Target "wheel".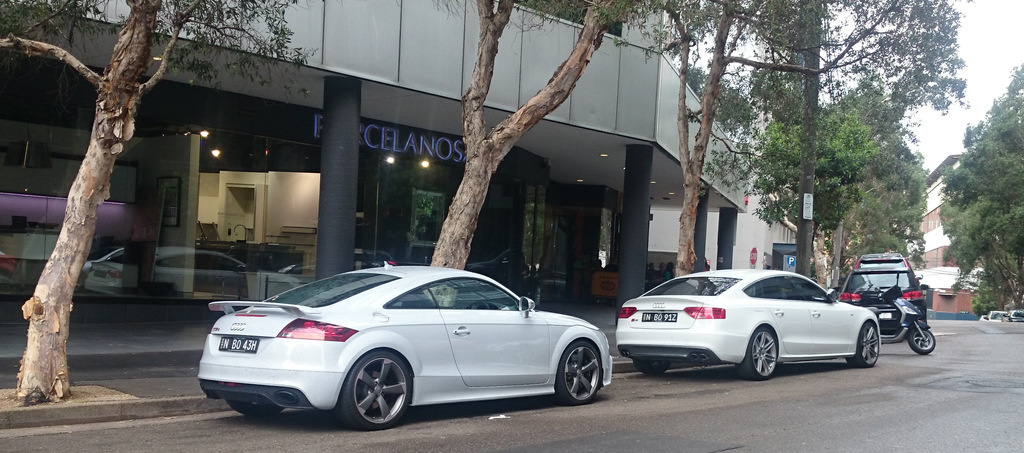
Target region: select_region(632, 360, 670, 376).
